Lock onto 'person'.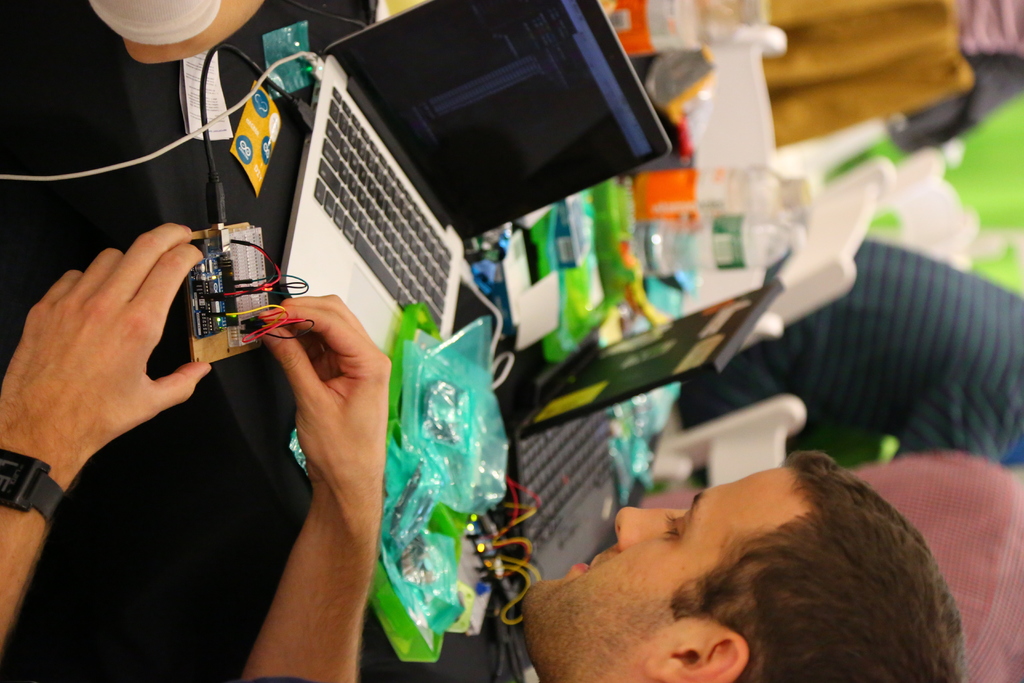
Locked: 0, 220, 968, 682.
